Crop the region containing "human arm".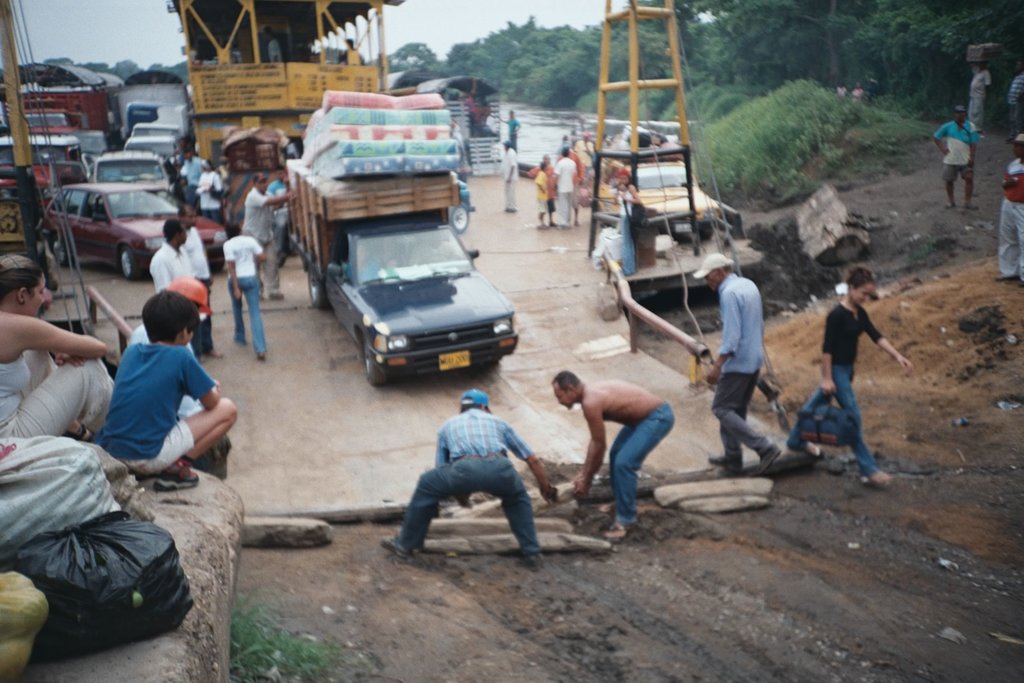
Crop region: [left=714, top=286, right=748, bottom=379].
